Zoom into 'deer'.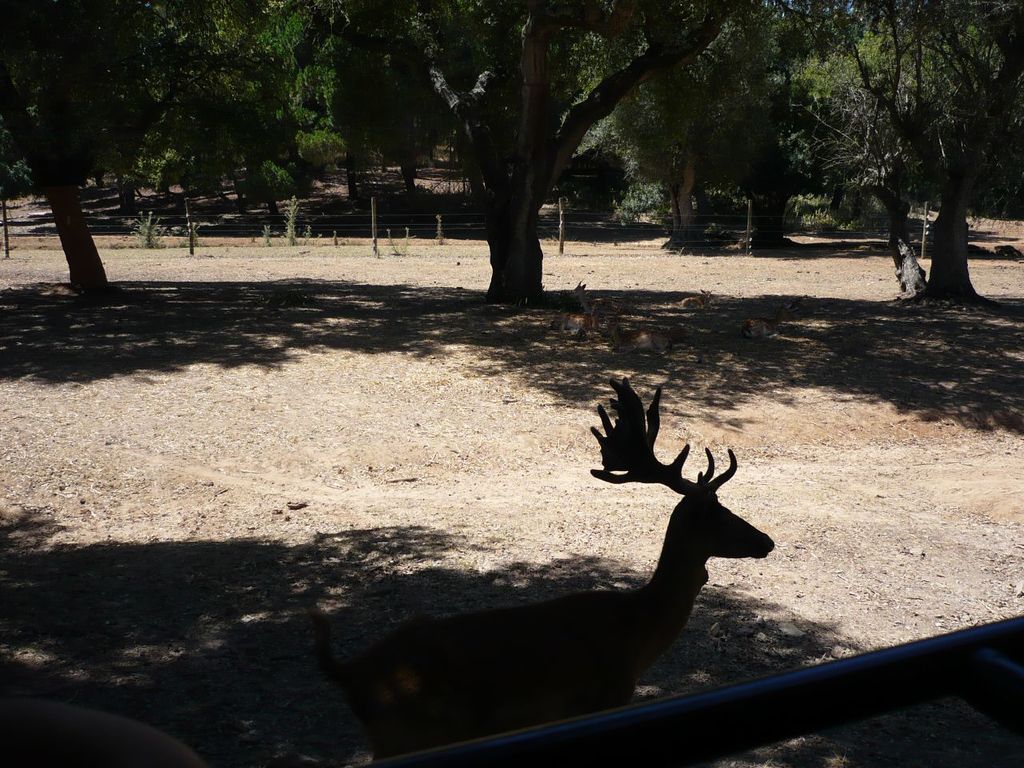
Zoom target: 316 374 774 756.
